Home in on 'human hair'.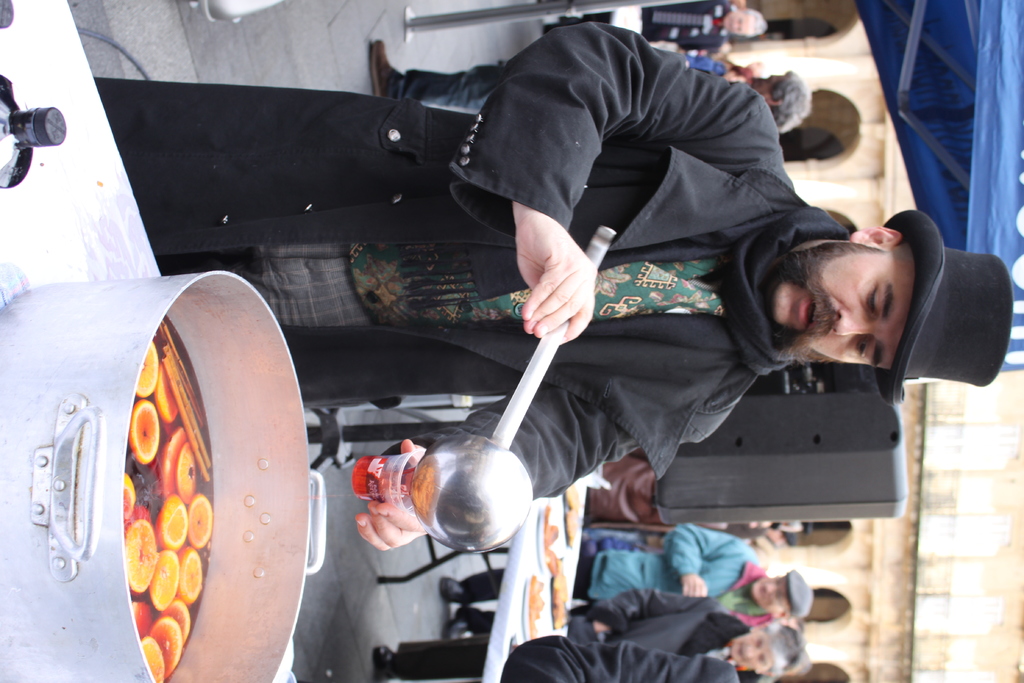
Homed in at 760, 629, 794, 677.
